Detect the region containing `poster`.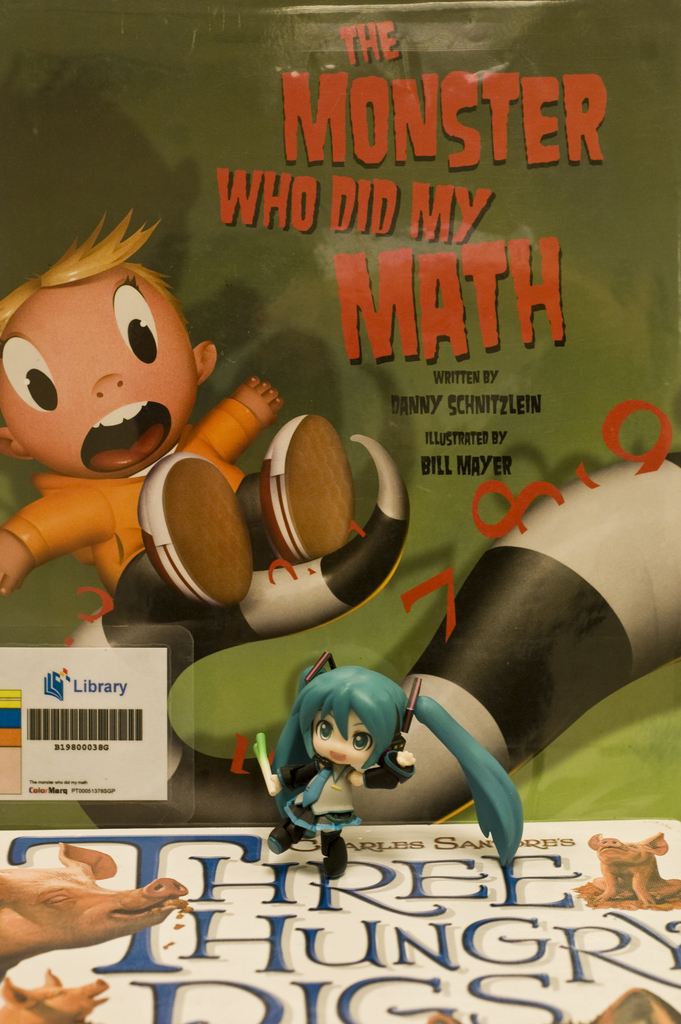
x1=0, y1=4, x2=680, y2=1023.
